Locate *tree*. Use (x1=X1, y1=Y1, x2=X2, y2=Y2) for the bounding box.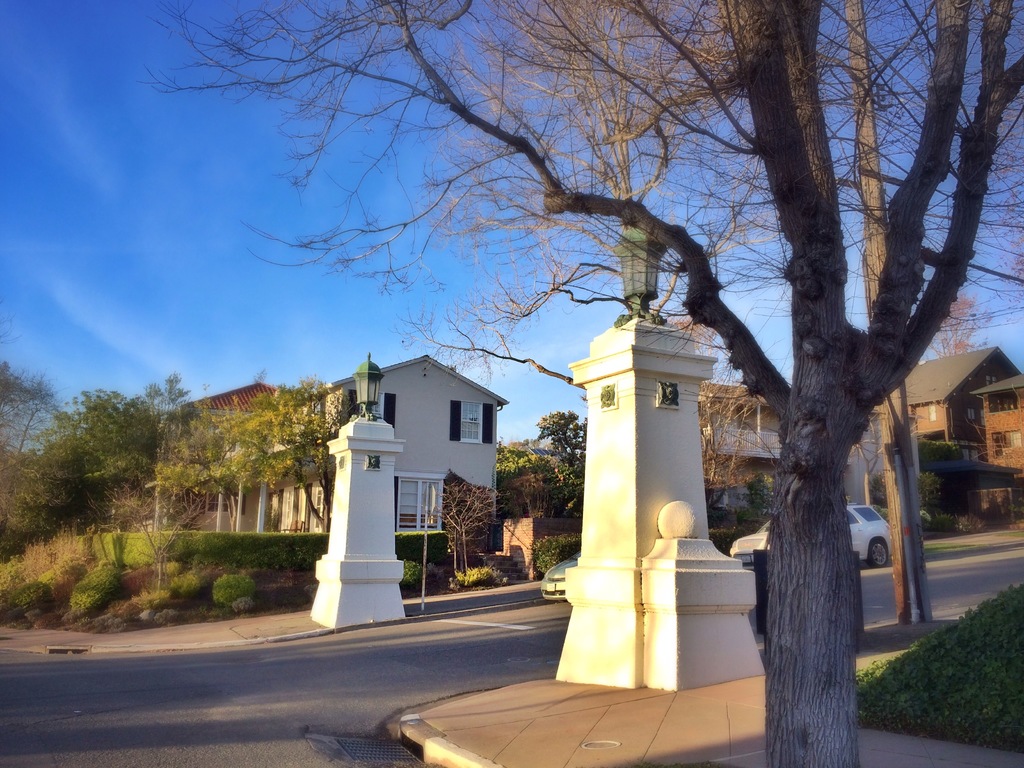
(x1=83, y1=0, x2=1023, y2=687).
